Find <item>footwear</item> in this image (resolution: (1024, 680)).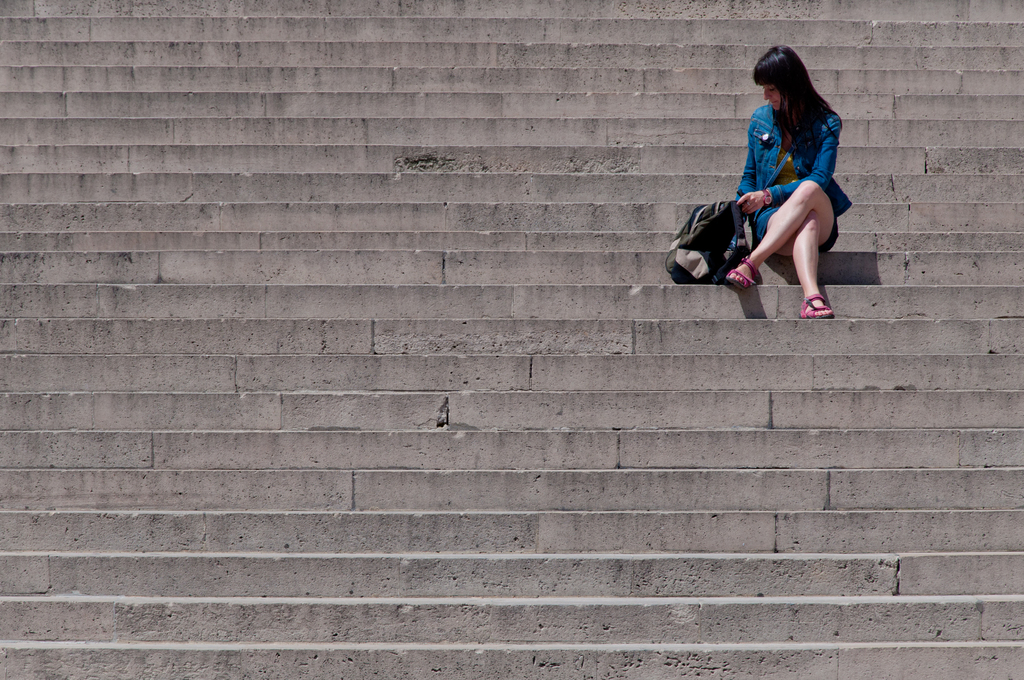
rect(726, 257, 757, 289).
